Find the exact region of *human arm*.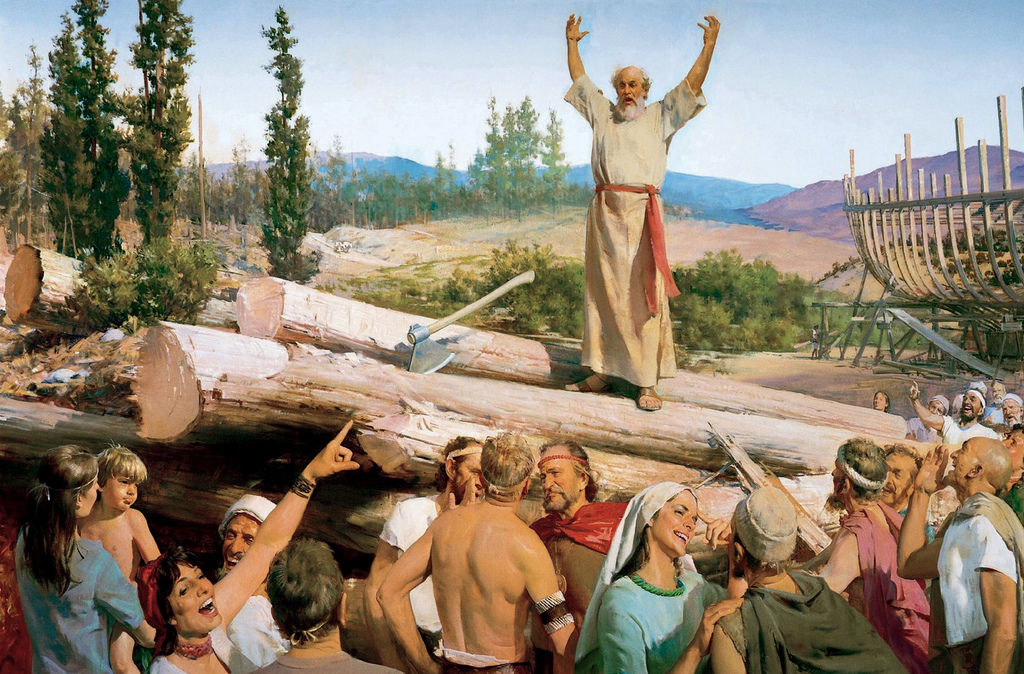
Exact region: rect(378, 521, 444, 673).
